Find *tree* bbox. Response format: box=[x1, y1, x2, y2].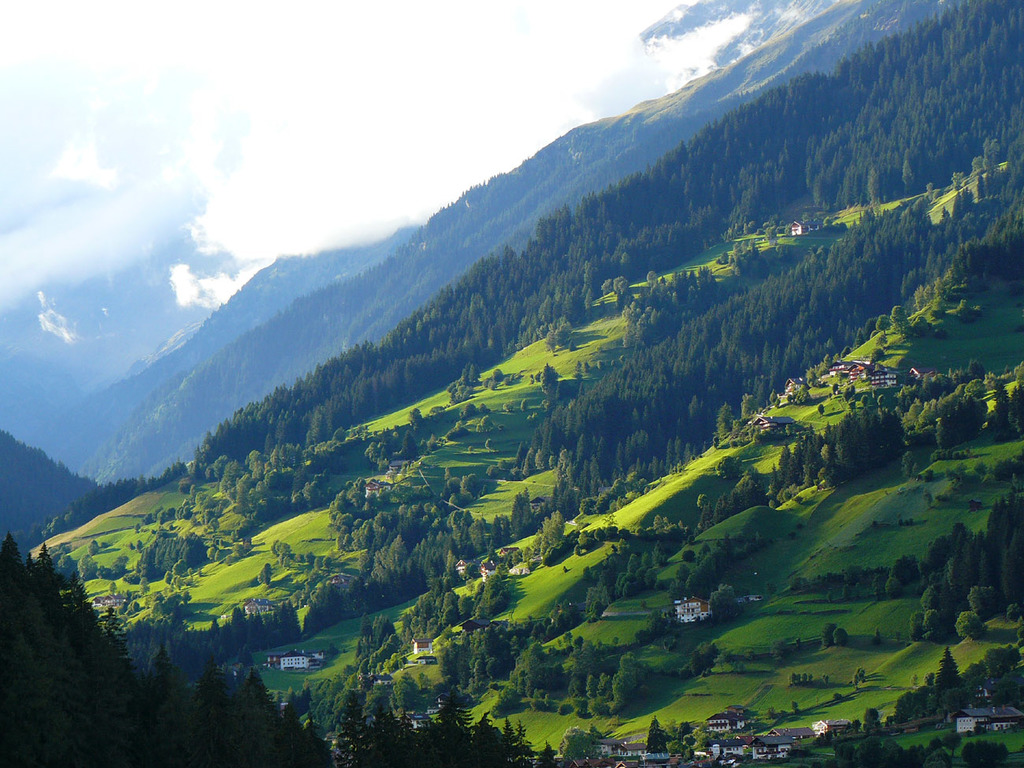
box=[1006, 508, 1023, 550].
